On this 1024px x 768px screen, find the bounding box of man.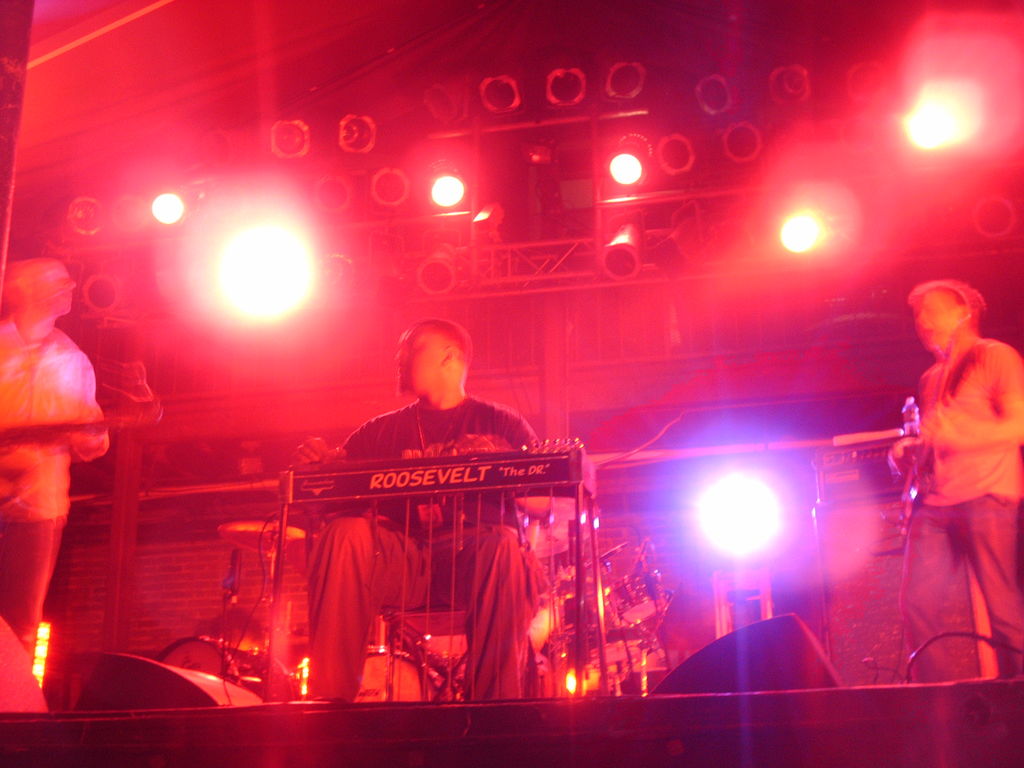
Bounding box: [900, 280, 1023, 684].
